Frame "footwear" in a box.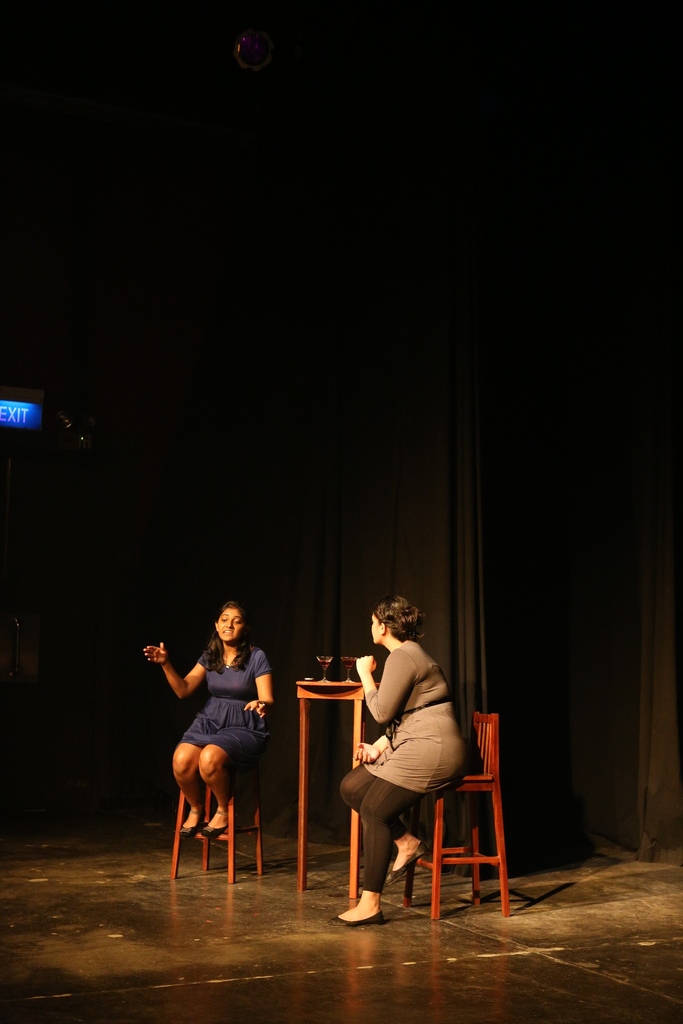
(x1=329, y1=908, x2=384, y2=930).
